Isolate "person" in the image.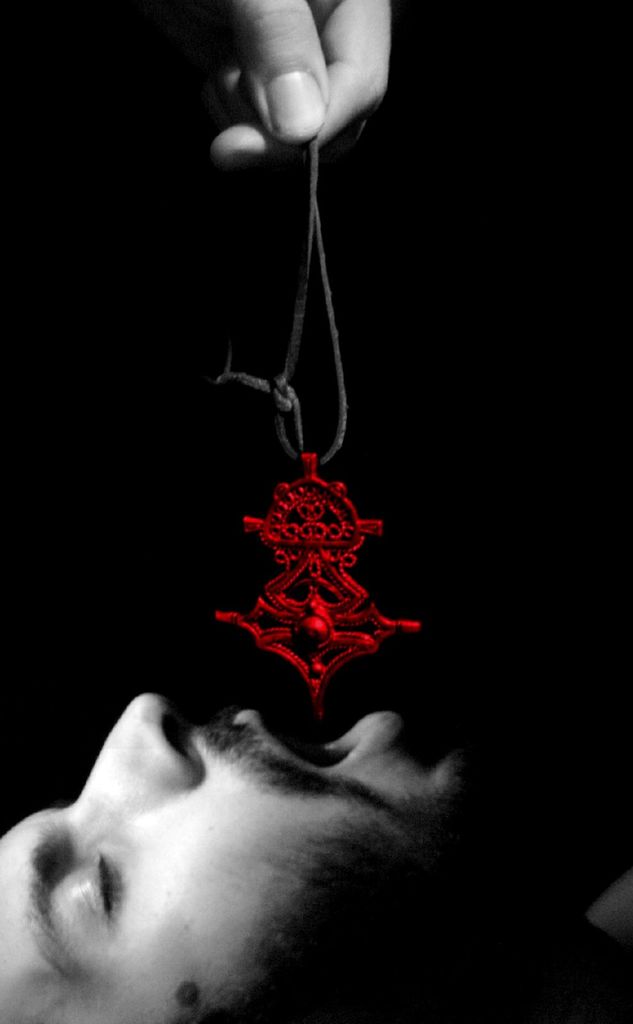
Isolated region: region(0, 0, 632, 1023).
